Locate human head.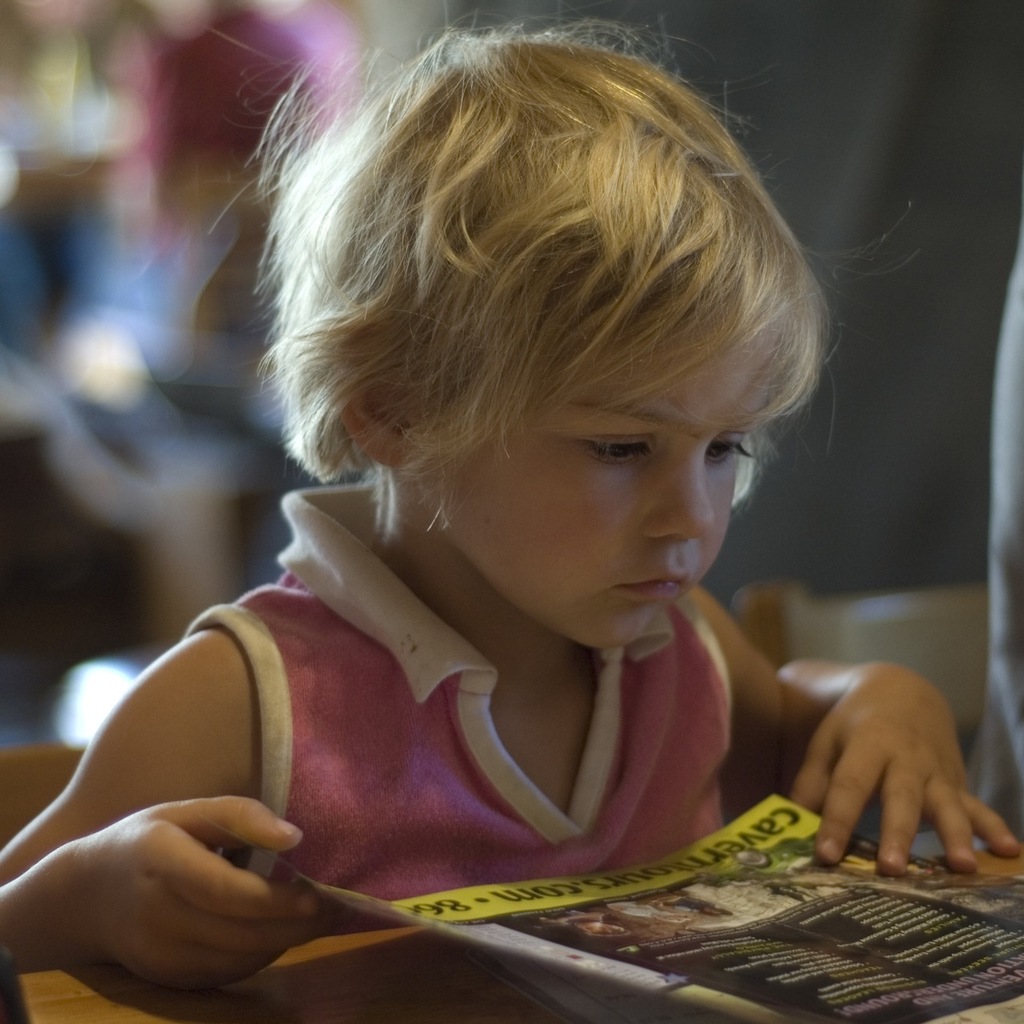
Bounding box: <box>279,46,821,658</box>.
